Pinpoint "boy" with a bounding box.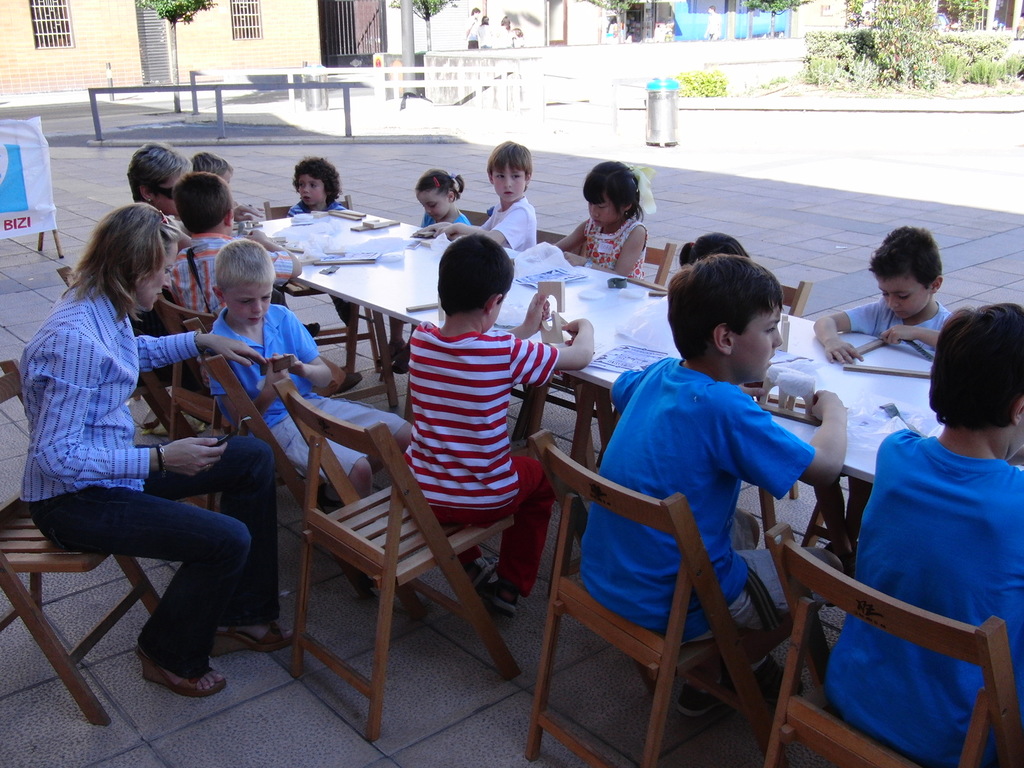
[x1=201, y1=233, x2=417, y2=609].
